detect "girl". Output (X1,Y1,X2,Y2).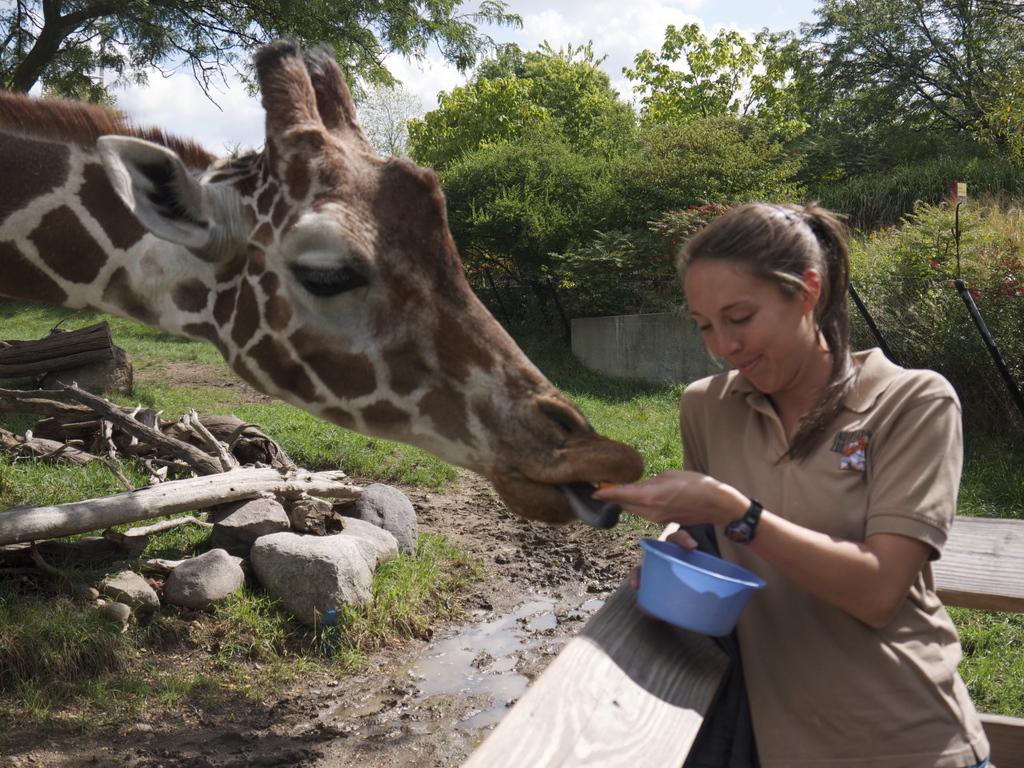
(592,207,989,767).
